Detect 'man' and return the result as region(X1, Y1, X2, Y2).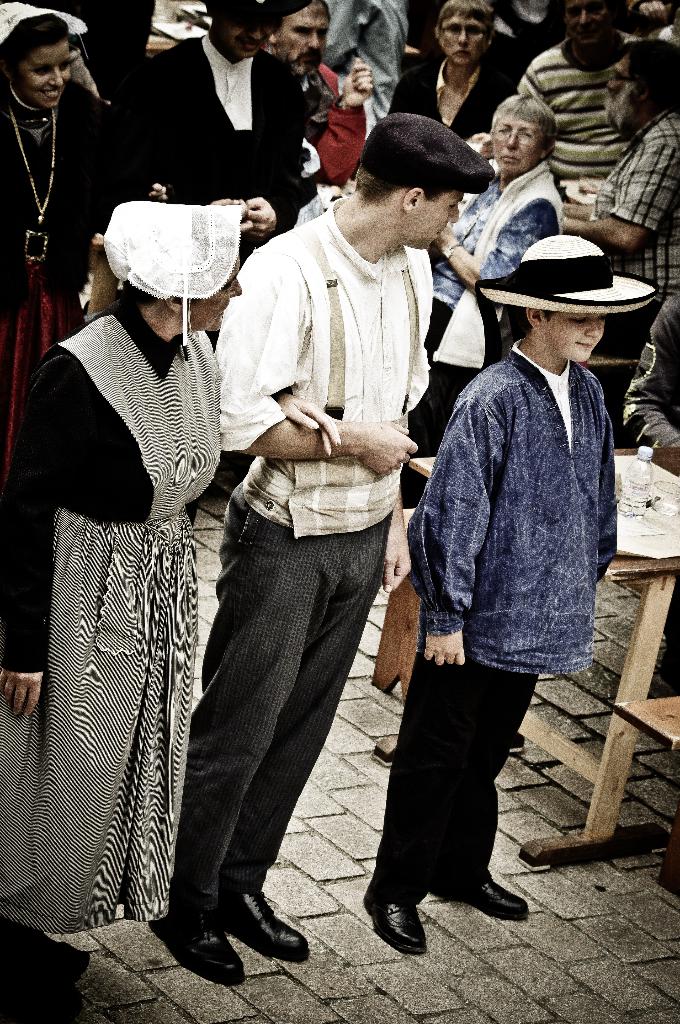
region(556, 29, 679, 303).
